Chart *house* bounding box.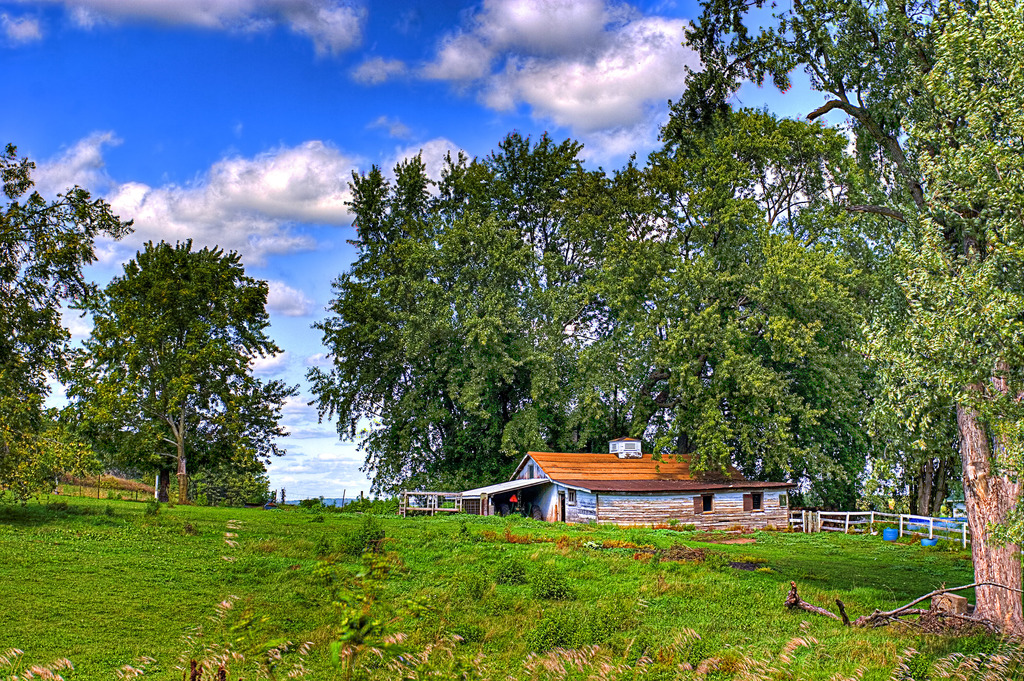
Charted: 397/439/795/530.
